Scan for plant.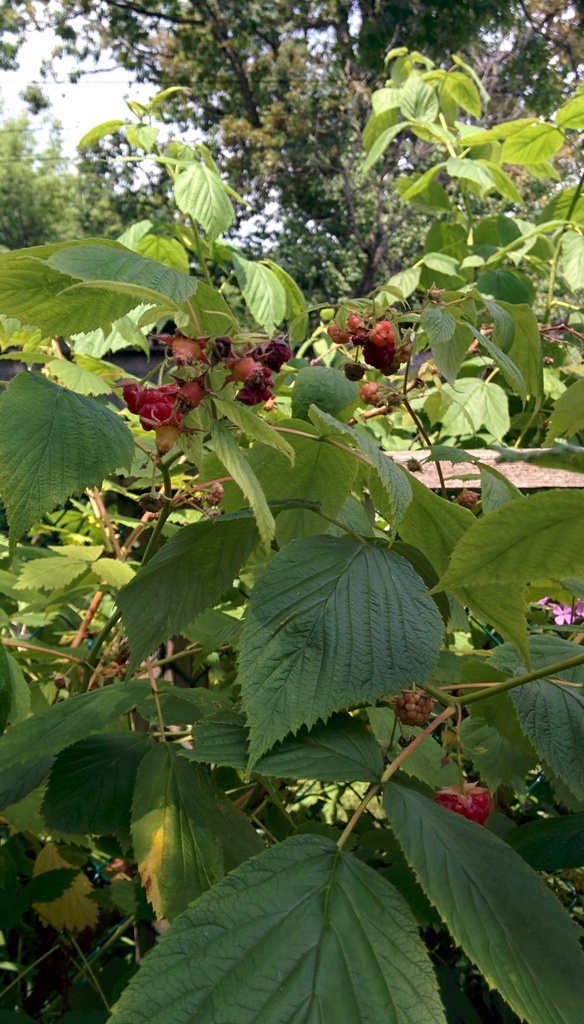
Scan result: 0 47 583 1021.
